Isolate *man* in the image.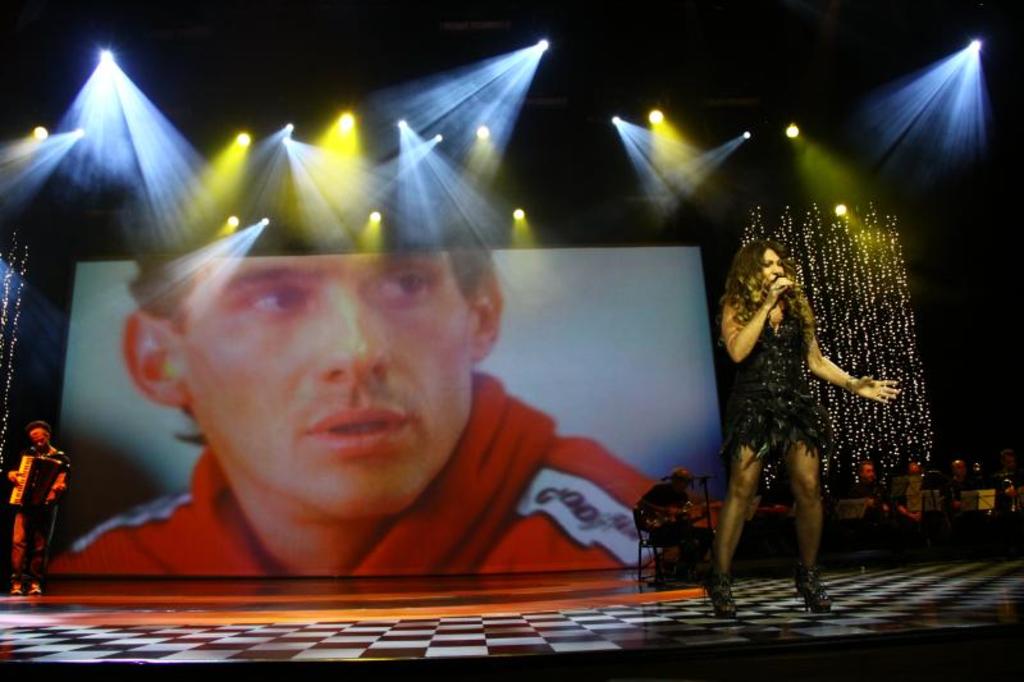
Isolated region: (986, 445, 1023, 517).
